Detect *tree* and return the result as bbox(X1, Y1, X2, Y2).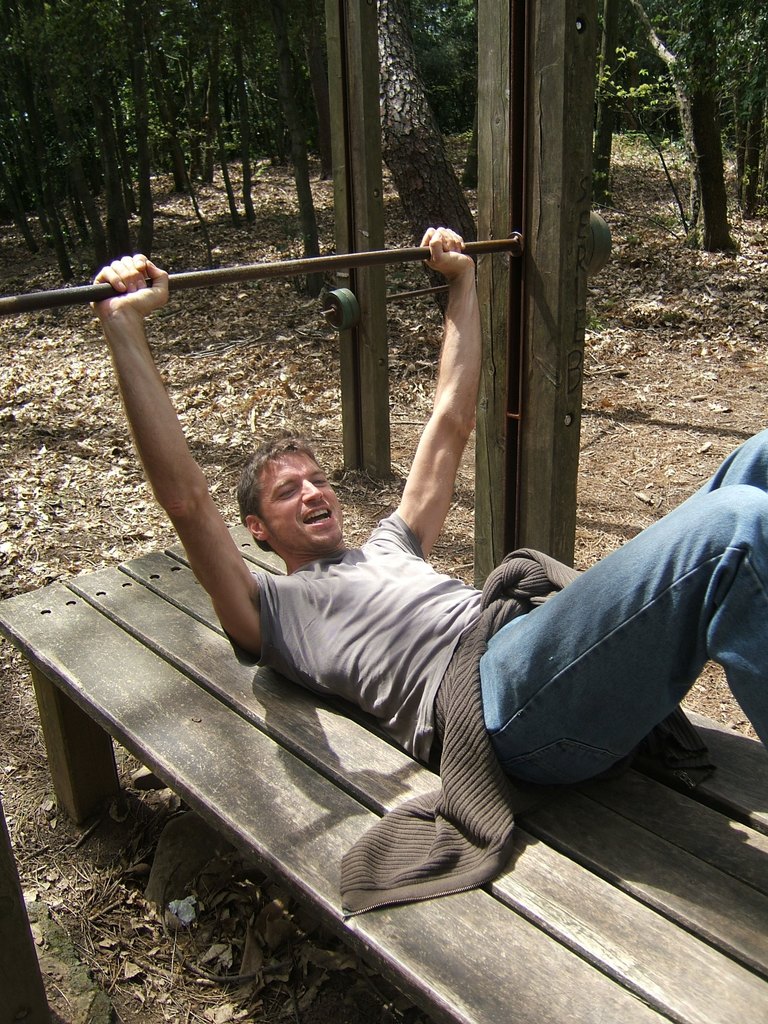
bbox(0, 0, 767, 323).
